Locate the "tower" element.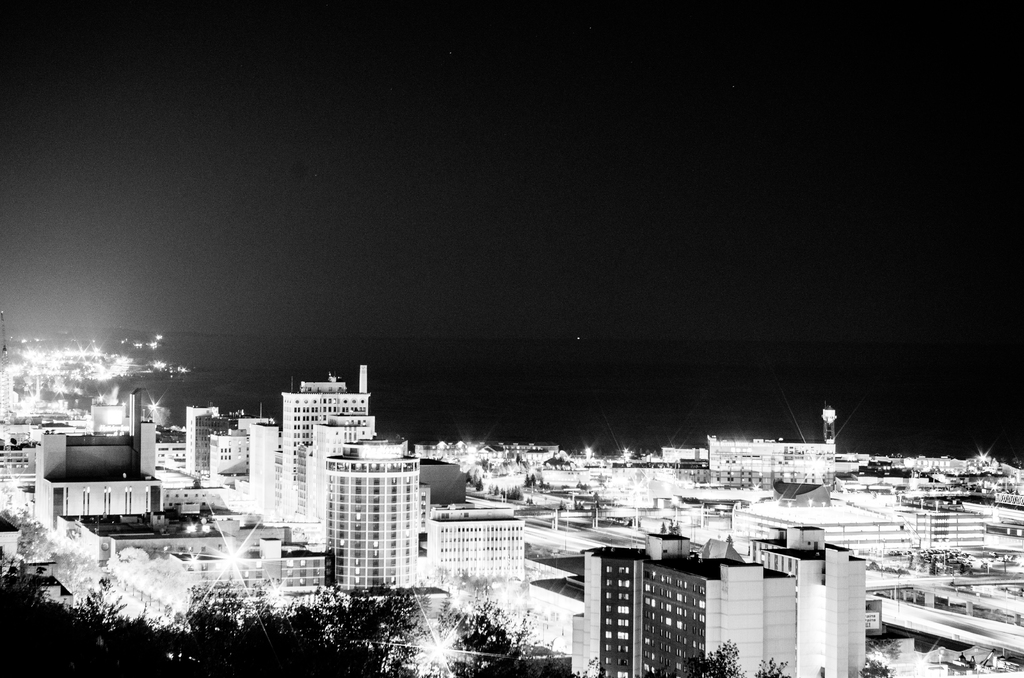
Element bbox: bbox(321, 439, 424, 588).
